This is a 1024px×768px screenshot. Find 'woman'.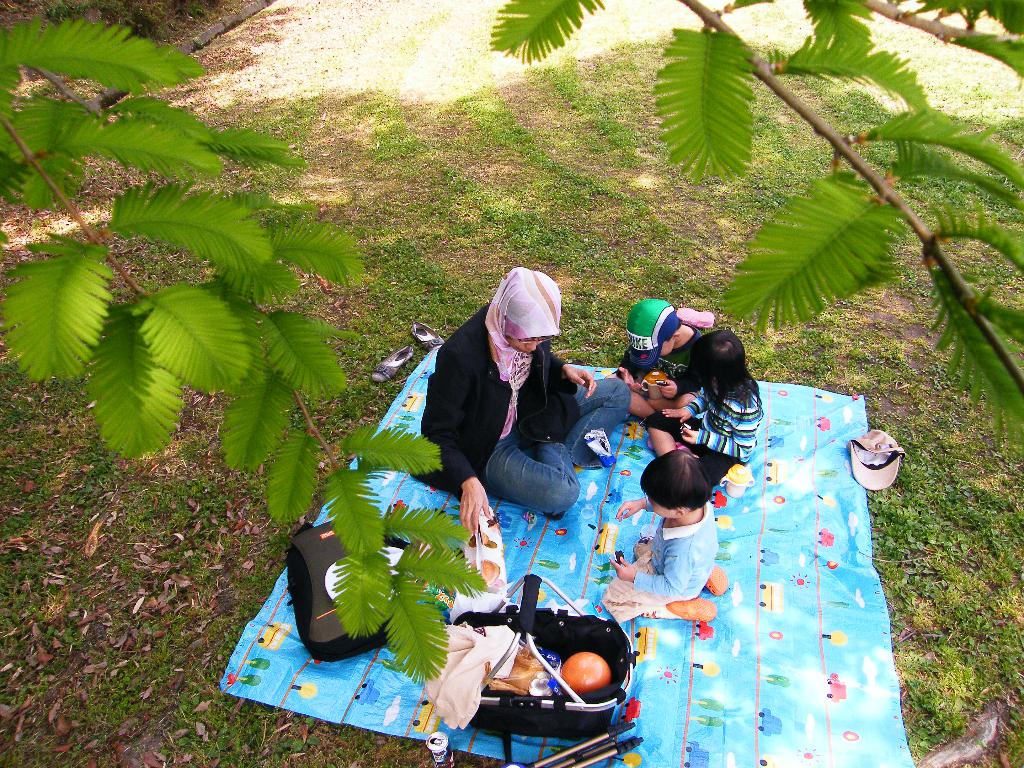
Bounding box: box=[397, 250, 609, 569].
